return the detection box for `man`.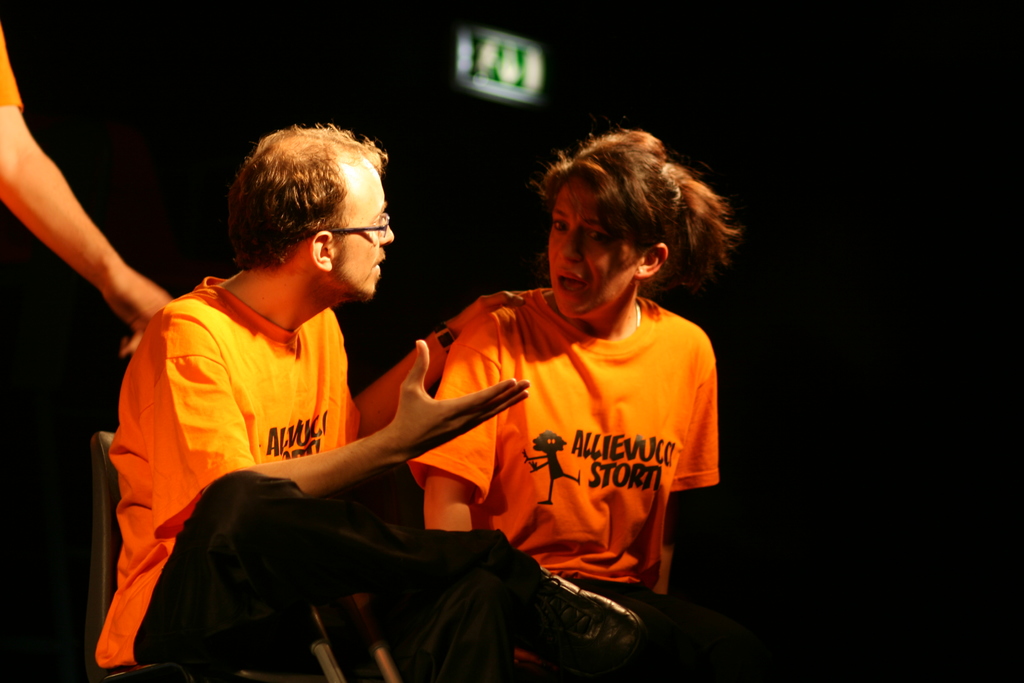
106, 113, 593, 671.
